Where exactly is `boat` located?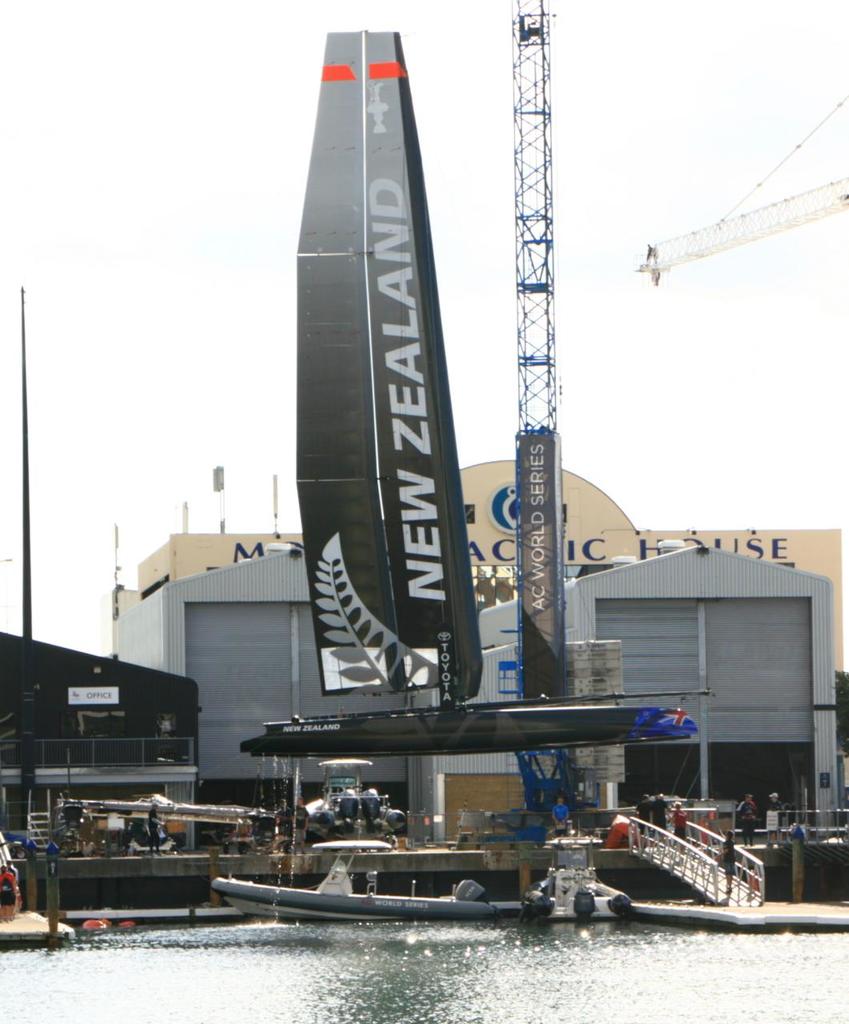
Its bounding box is bbox=[203, 828, 623, 934].
